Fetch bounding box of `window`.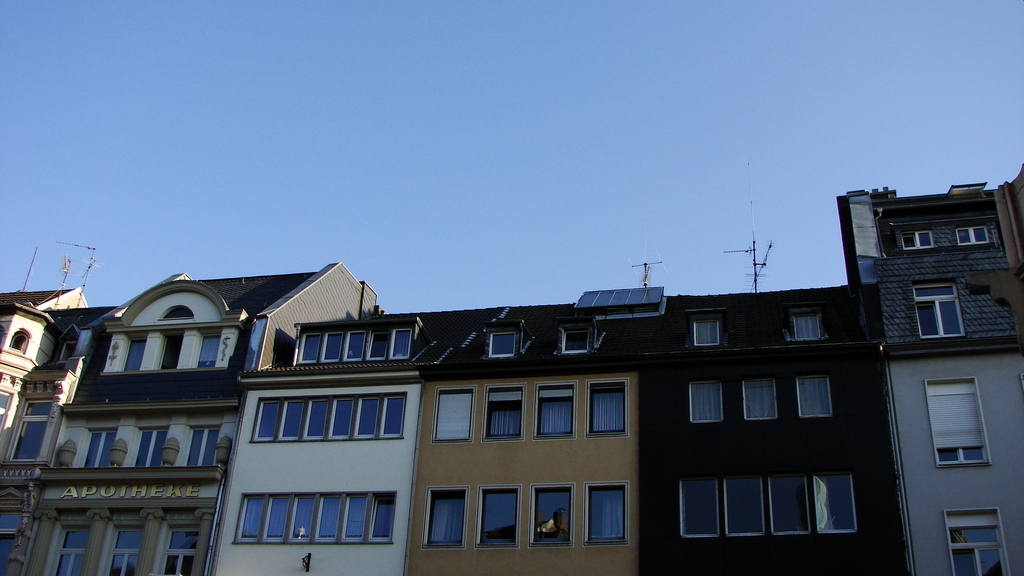
Bbox: x1=255 y1=401 x2=286 y2=443.
